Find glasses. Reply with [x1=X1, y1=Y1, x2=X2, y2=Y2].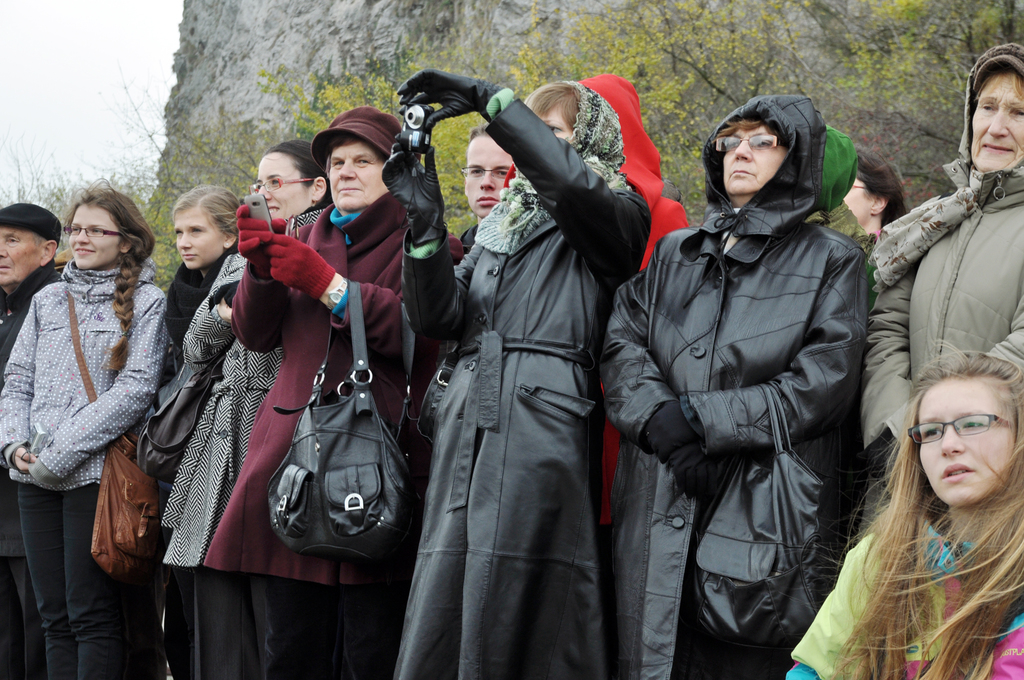
[x1=456, y1=169, x2=518, y2=178].
